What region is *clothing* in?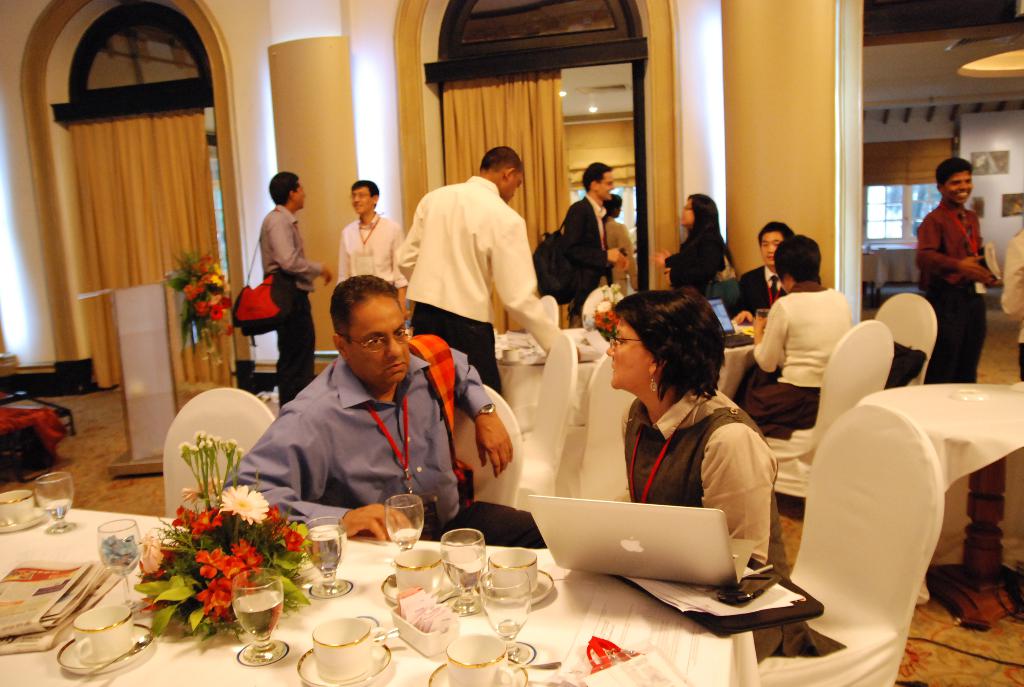
(left=667, top=230, right=733, bottom=288).
